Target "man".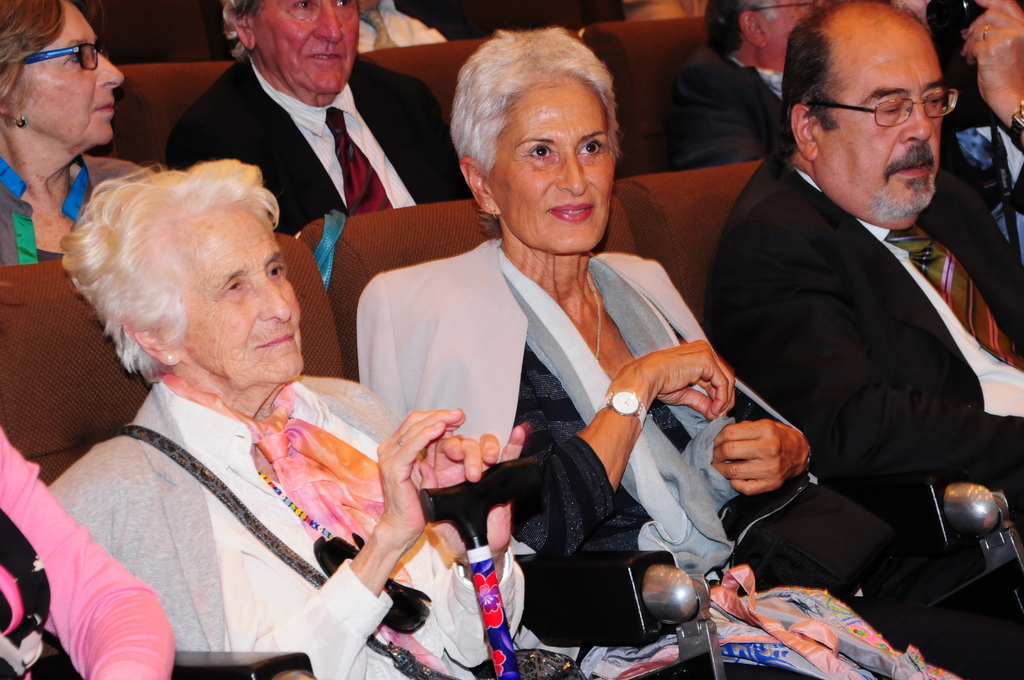
Target region: <bbox>695, 0, 1023, 679</bbox>.
